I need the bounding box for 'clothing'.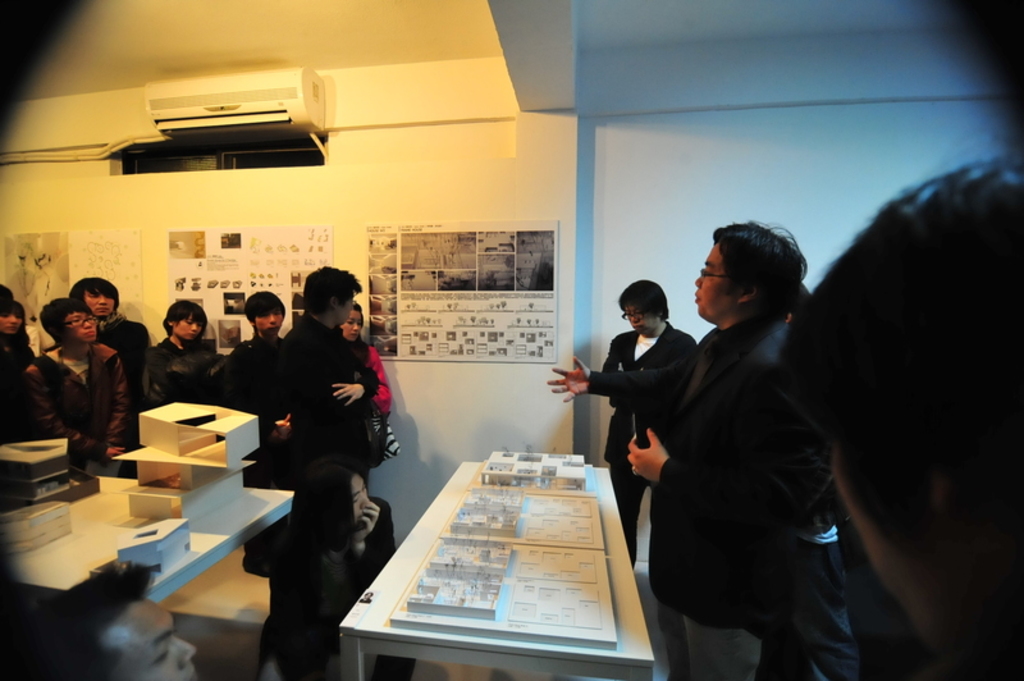
Here it is: 623, 243, 858, 658.
